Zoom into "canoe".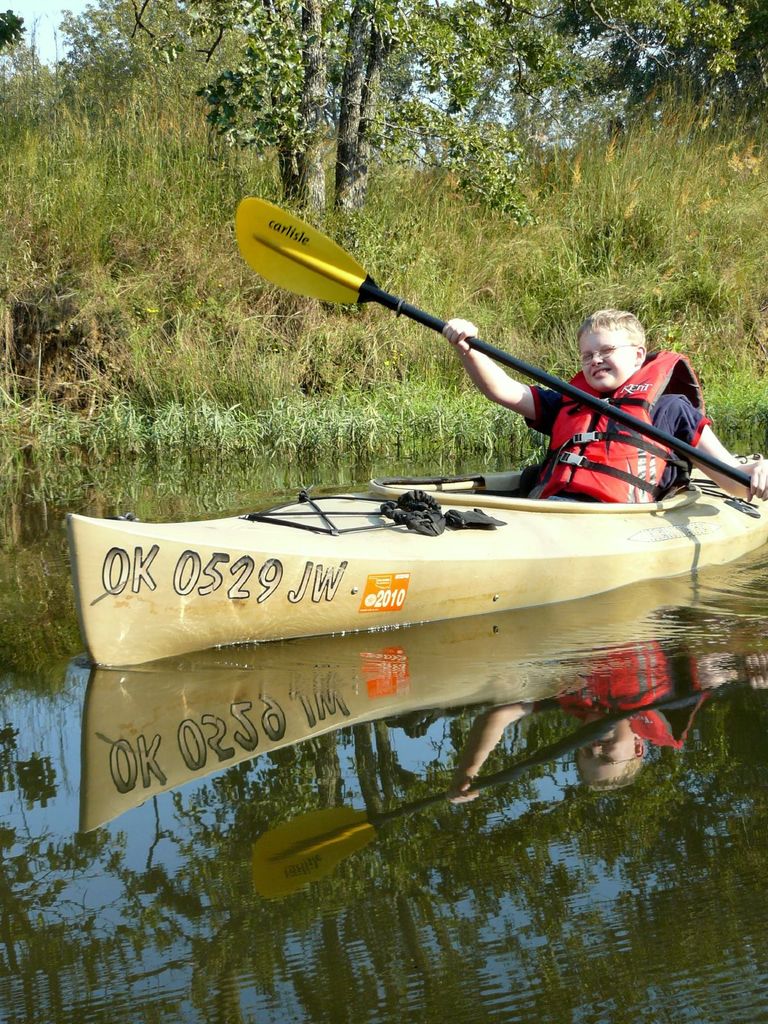
Zoom target: <region>133, 333, 748, 813</region>.
